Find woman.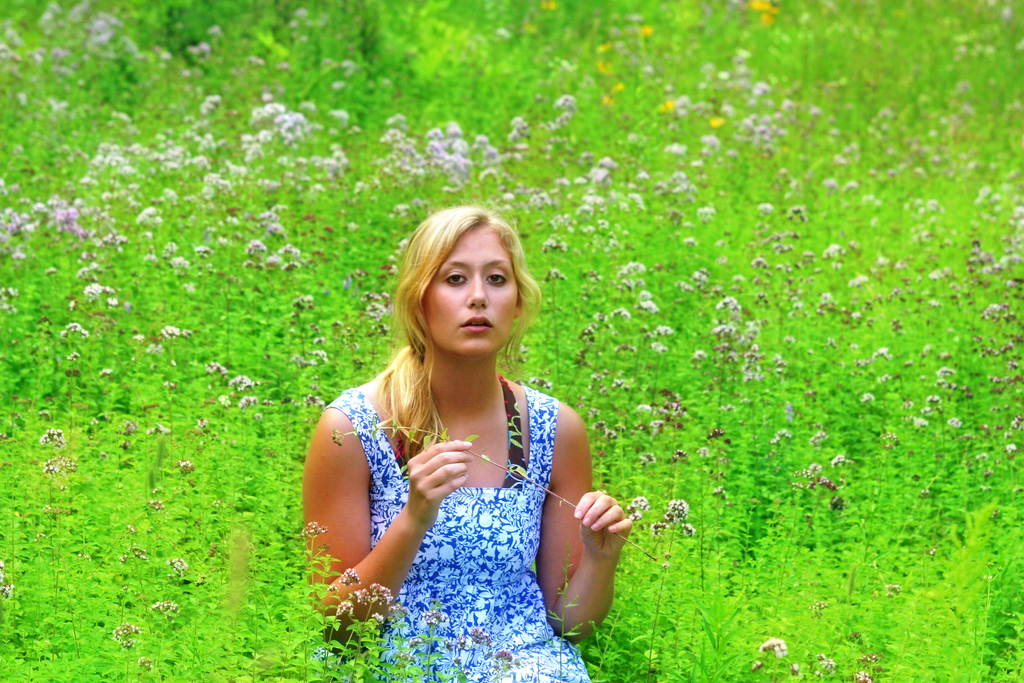
crop(292, 195, 622, 663).
